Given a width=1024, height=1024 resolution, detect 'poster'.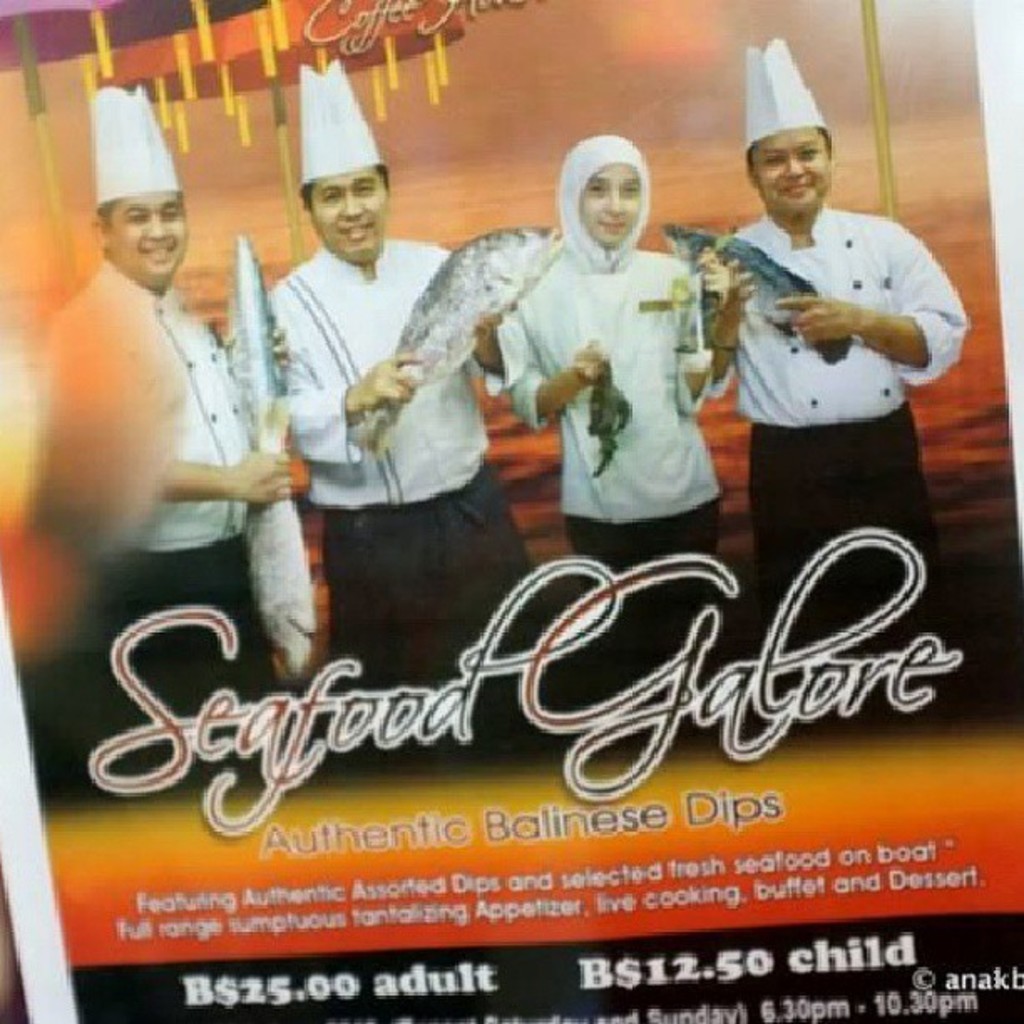
[x1=0, y1=0, x2=1022, y2=1022].
